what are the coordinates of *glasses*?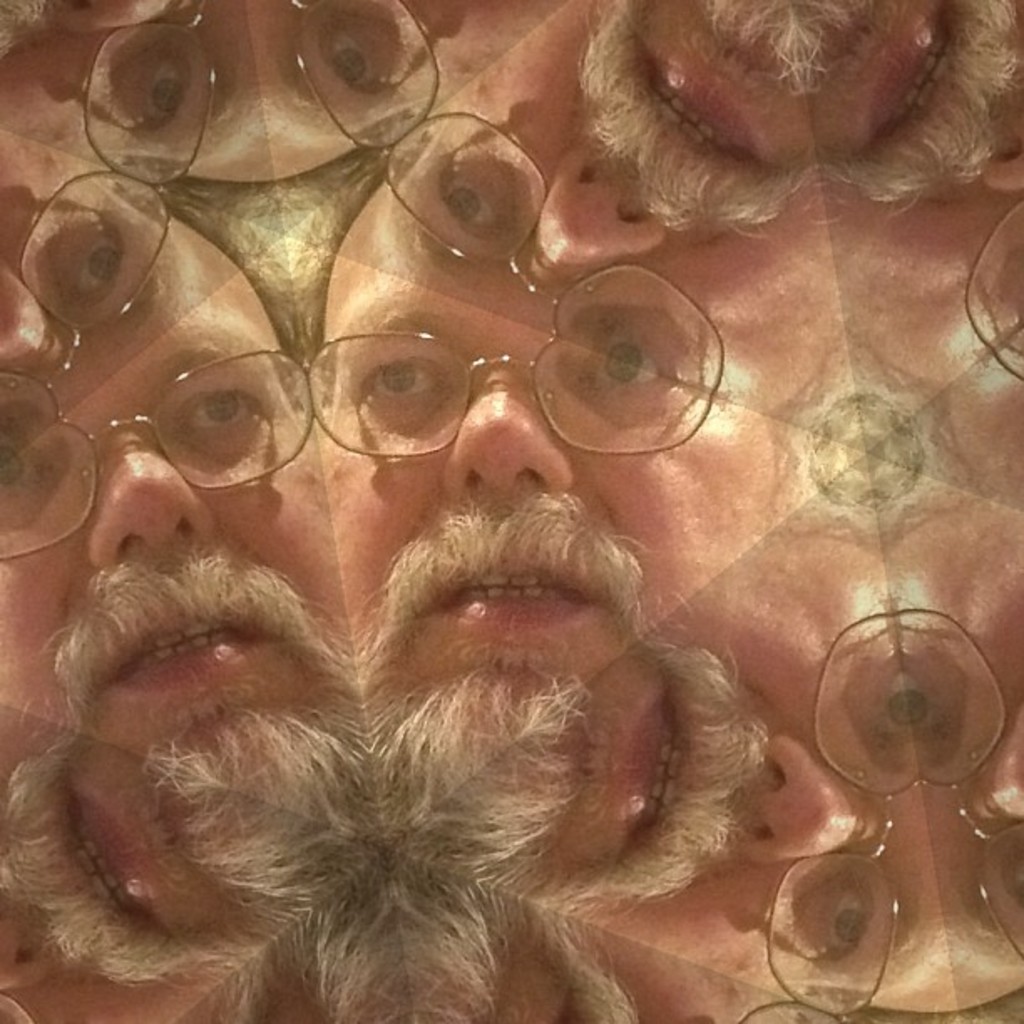
(960, 191, 1022, 383).
